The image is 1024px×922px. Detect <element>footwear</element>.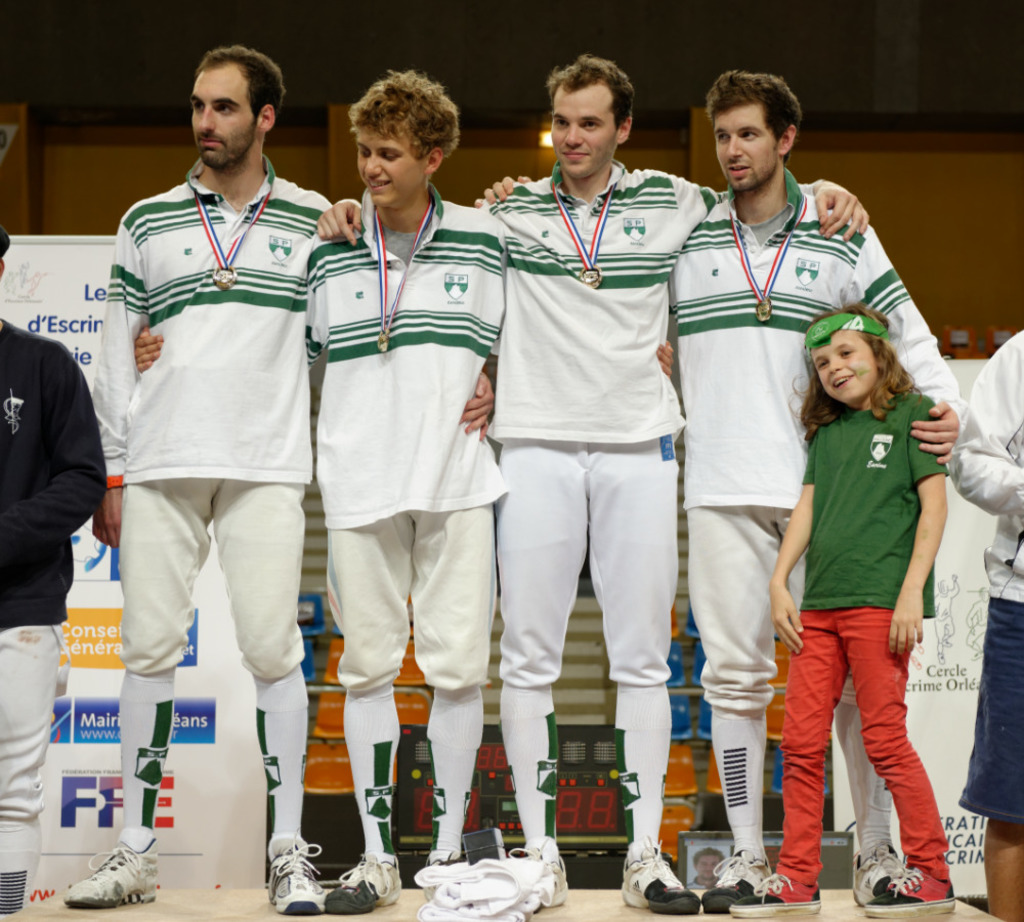
Detection: crop(850, 840, 922, 909).
